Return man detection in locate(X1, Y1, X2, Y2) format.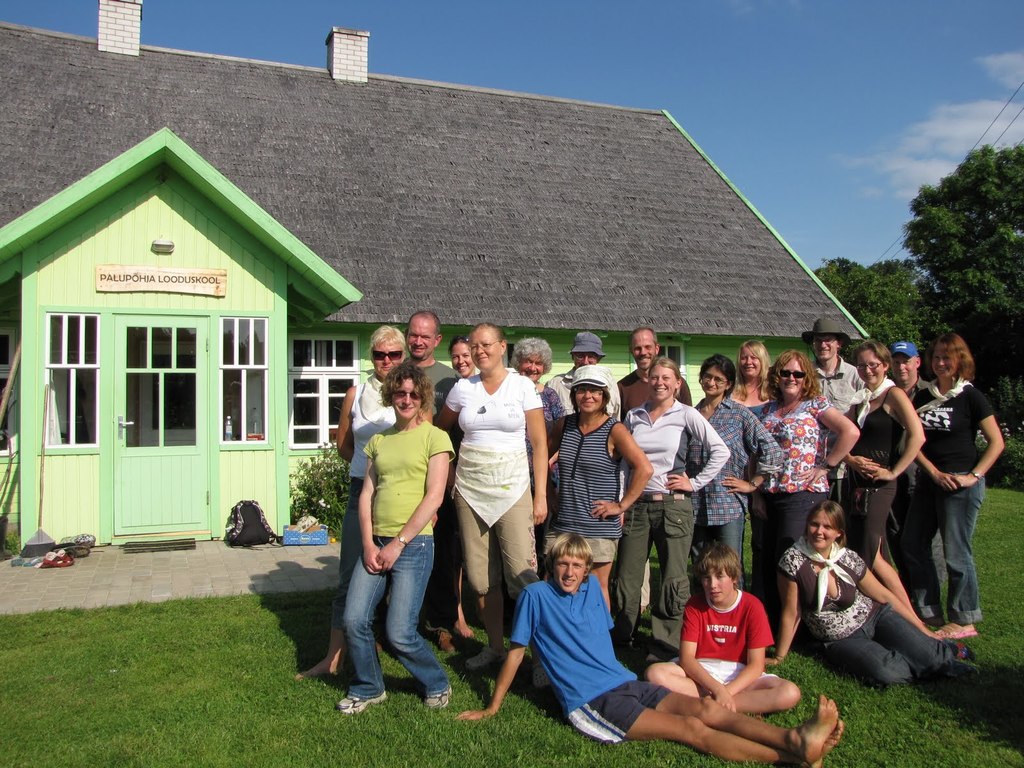
locate(545, 329, 624, 426).
